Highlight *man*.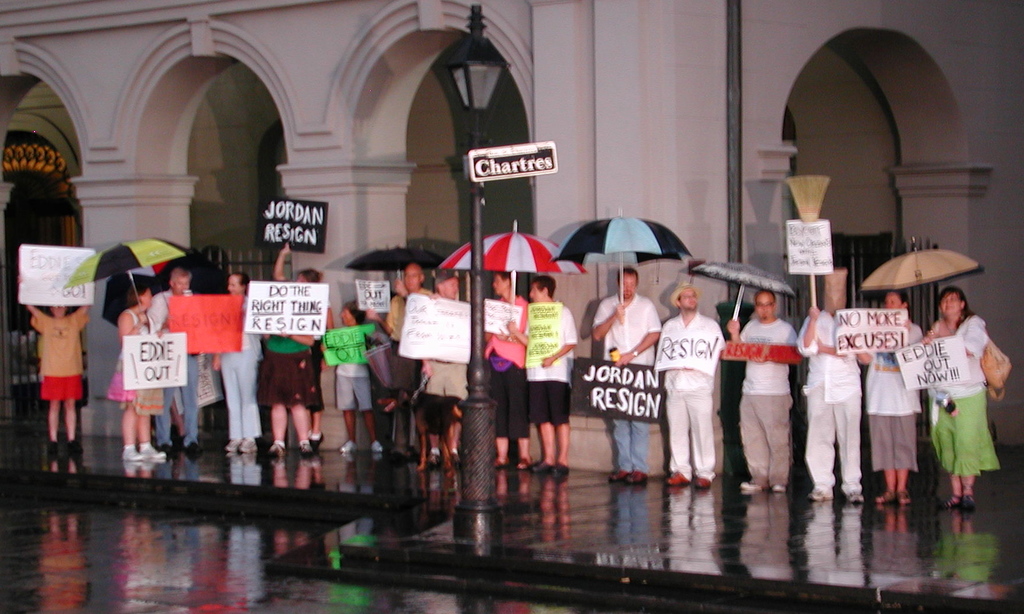
Highlighted region: box(141, 262, 203, 453).
